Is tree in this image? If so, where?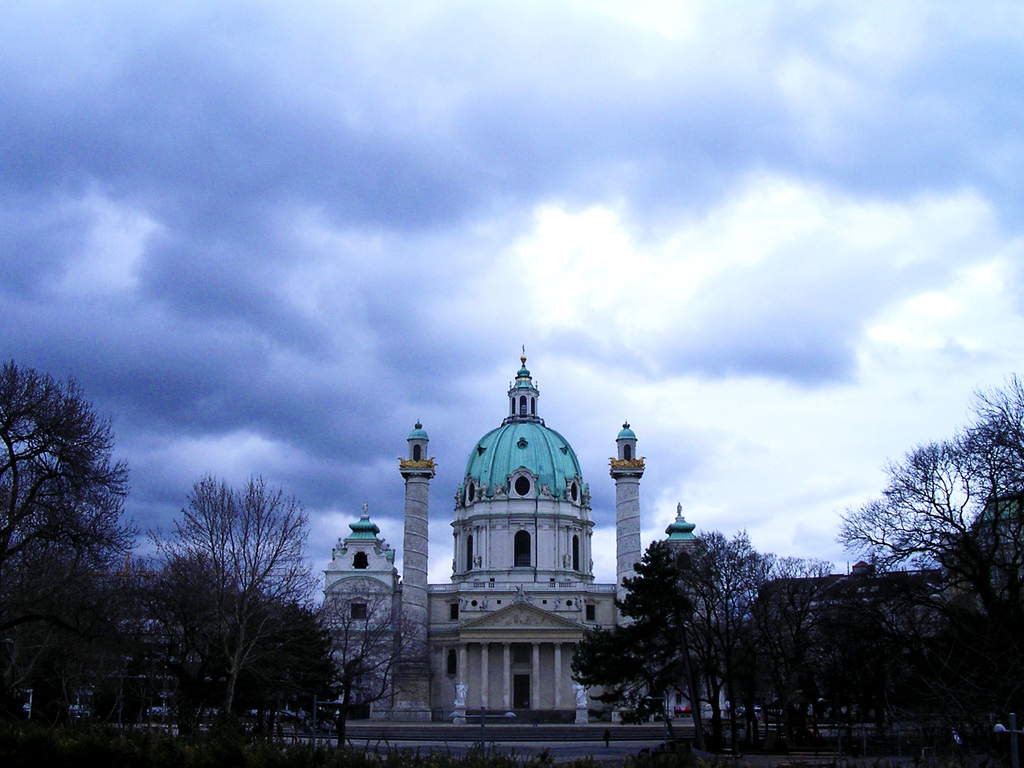
Yes, at crop(691, 526, 948, 759).
